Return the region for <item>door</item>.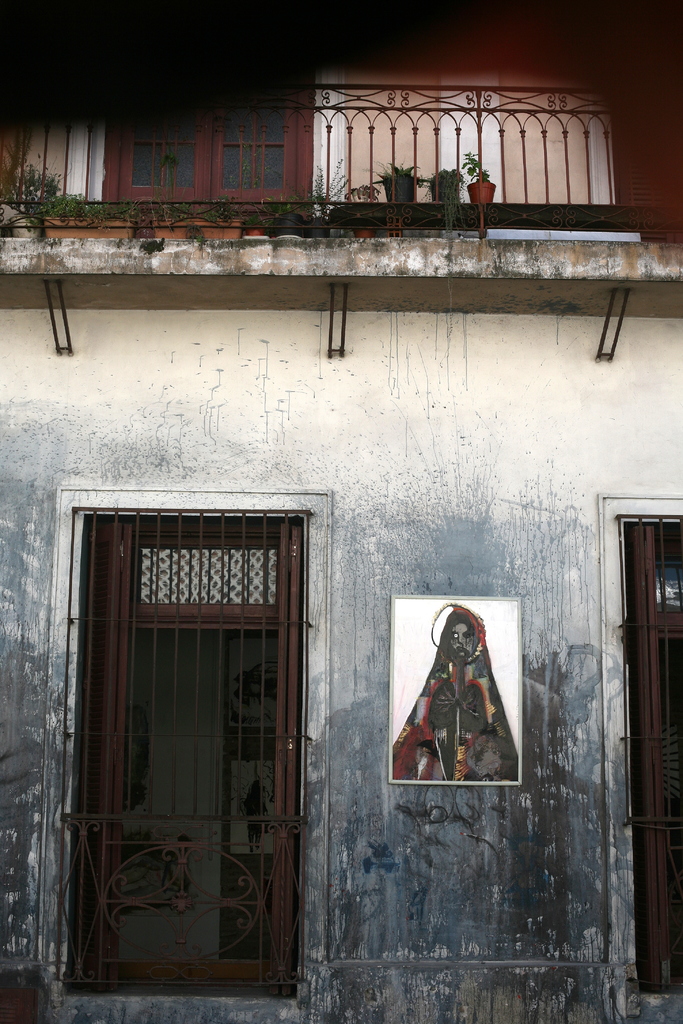
left=70, top=505, right=309, bottom=1005.
